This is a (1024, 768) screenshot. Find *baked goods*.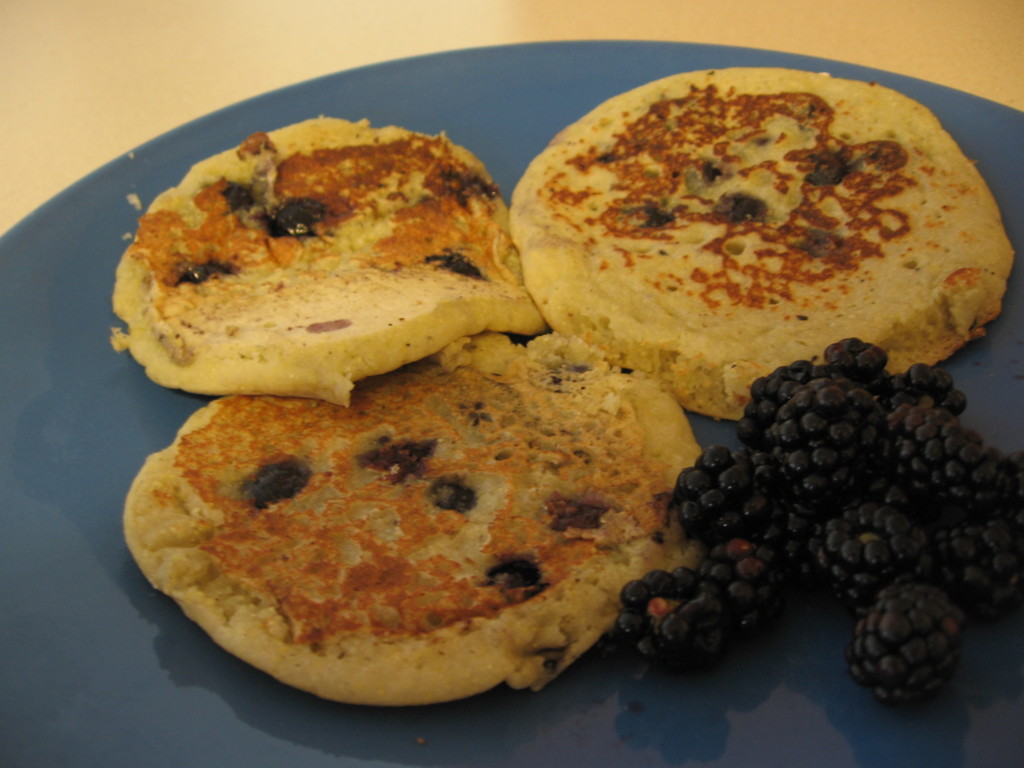
Bounding box: <region>109, 118, 550, 406</region>.
